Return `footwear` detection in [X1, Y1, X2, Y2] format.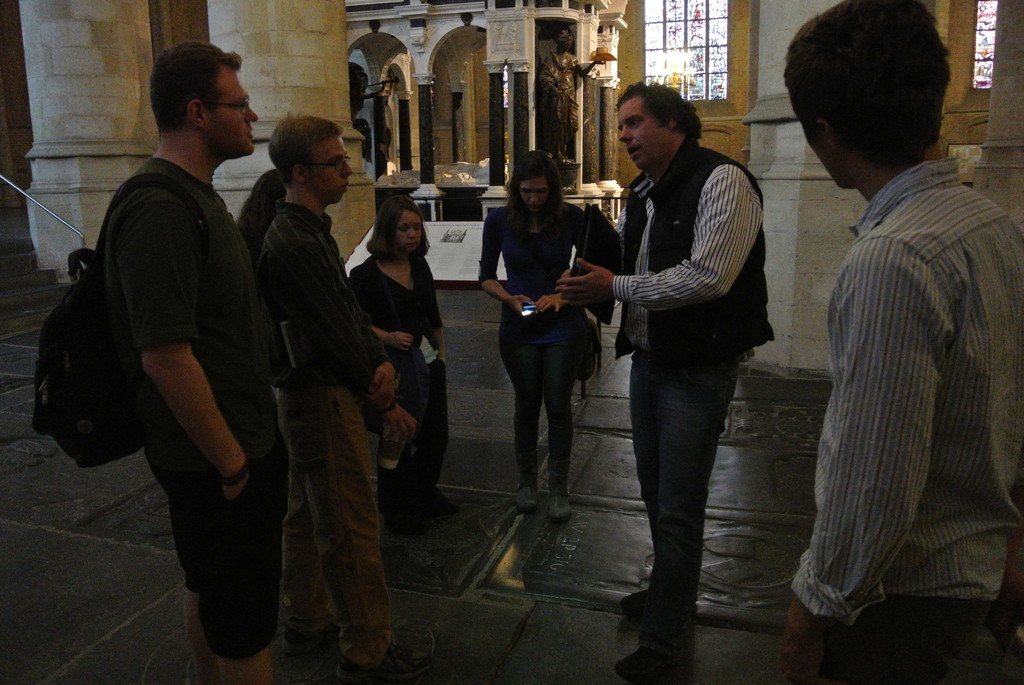
[182, 659, 211, 684].
